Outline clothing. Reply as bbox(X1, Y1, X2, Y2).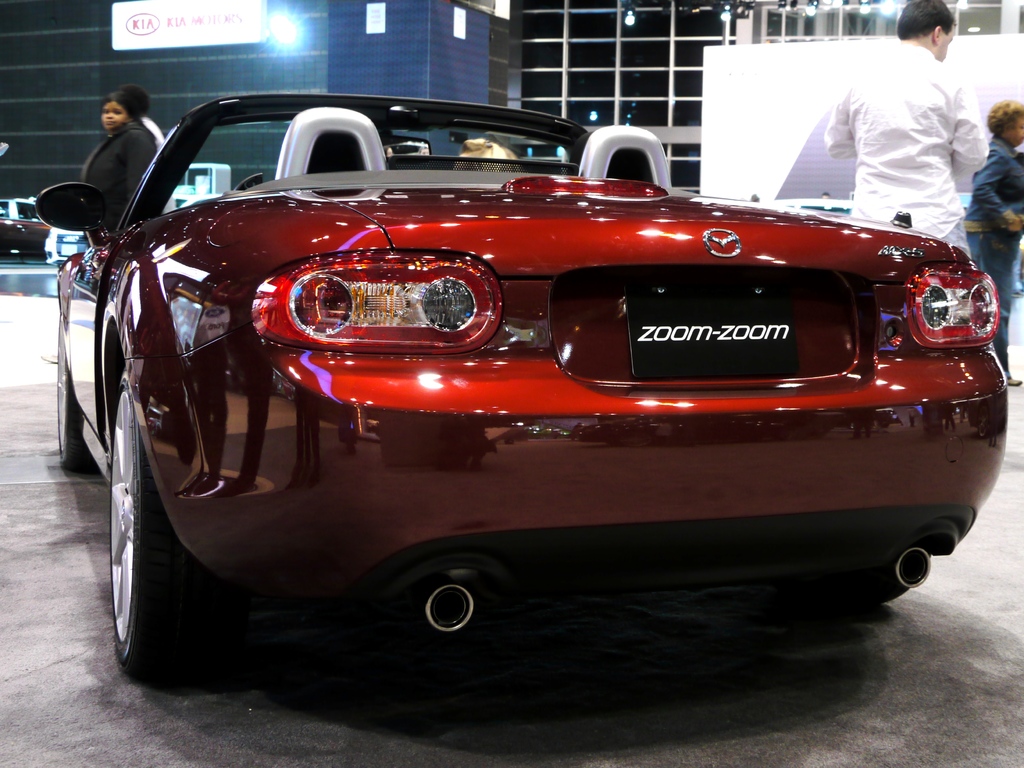
bbox(61, 92, 158, 193).
